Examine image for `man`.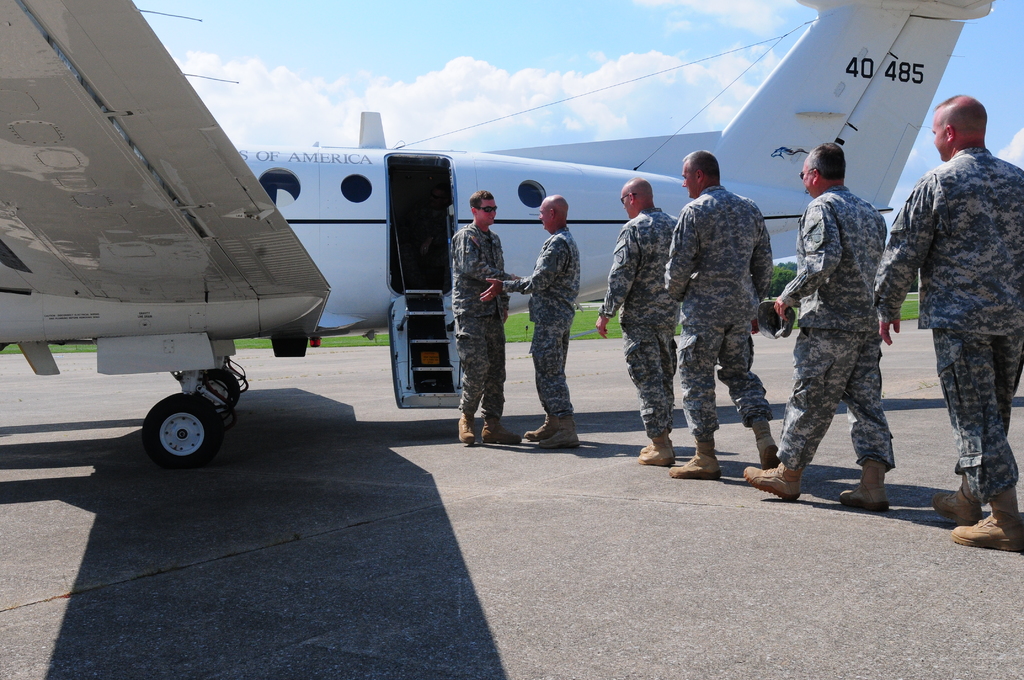
Examination result: [475,190,579,447].
